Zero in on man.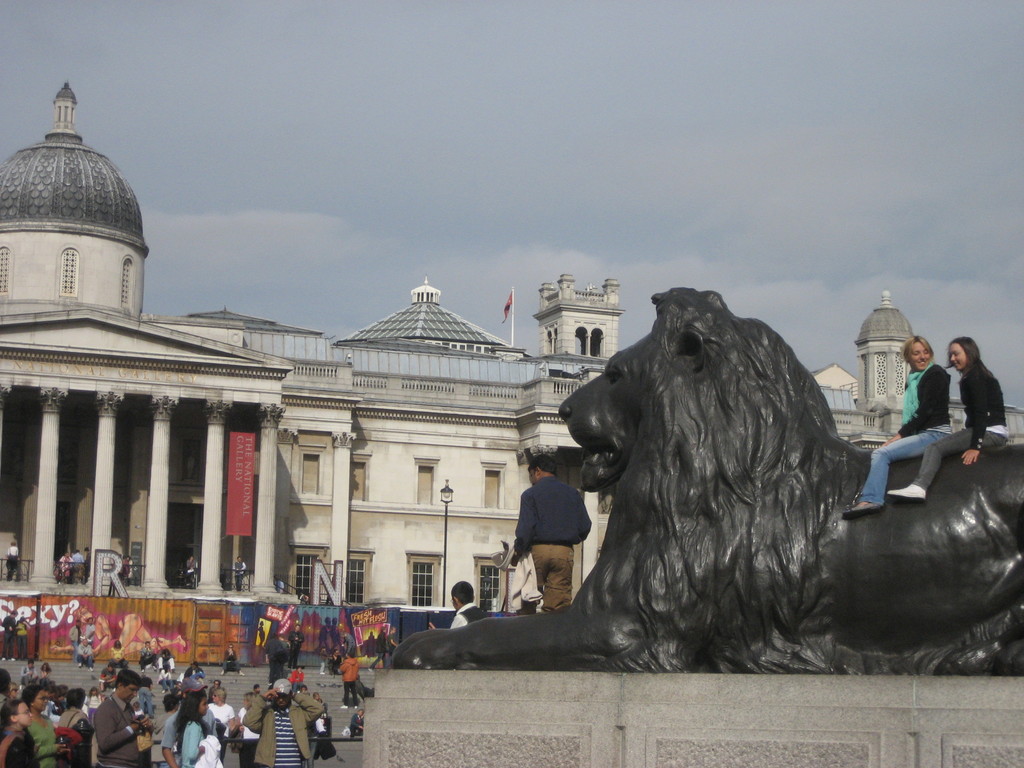
Zeroed in: <box>342,652,362,710</box>.
